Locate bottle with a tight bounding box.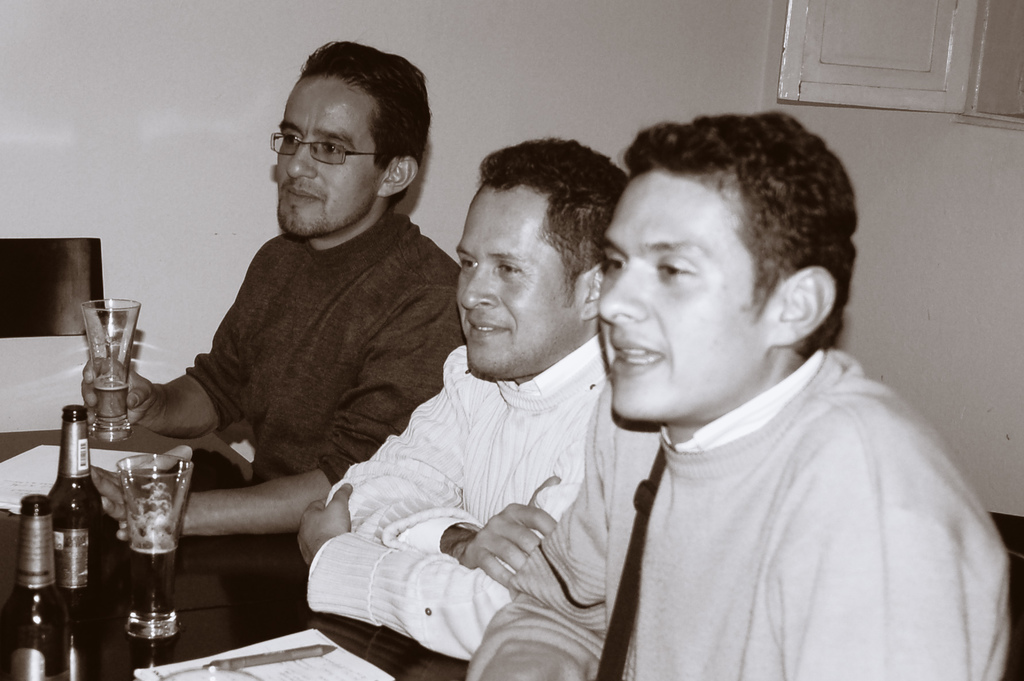
box(41, 400, 127, 639).
